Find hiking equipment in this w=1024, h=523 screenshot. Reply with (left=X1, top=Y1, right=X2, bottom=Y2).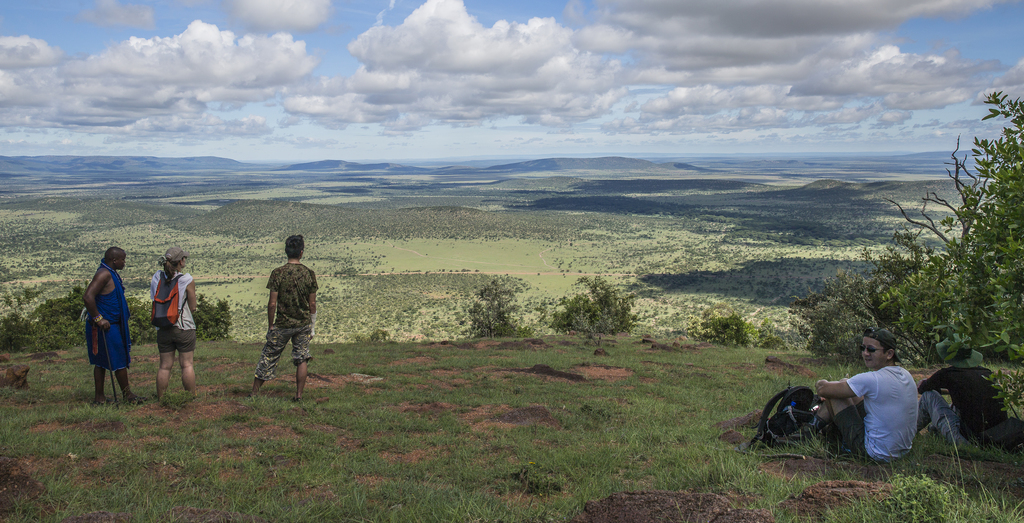
(left=100, top=326, right=121, bottom=405).
